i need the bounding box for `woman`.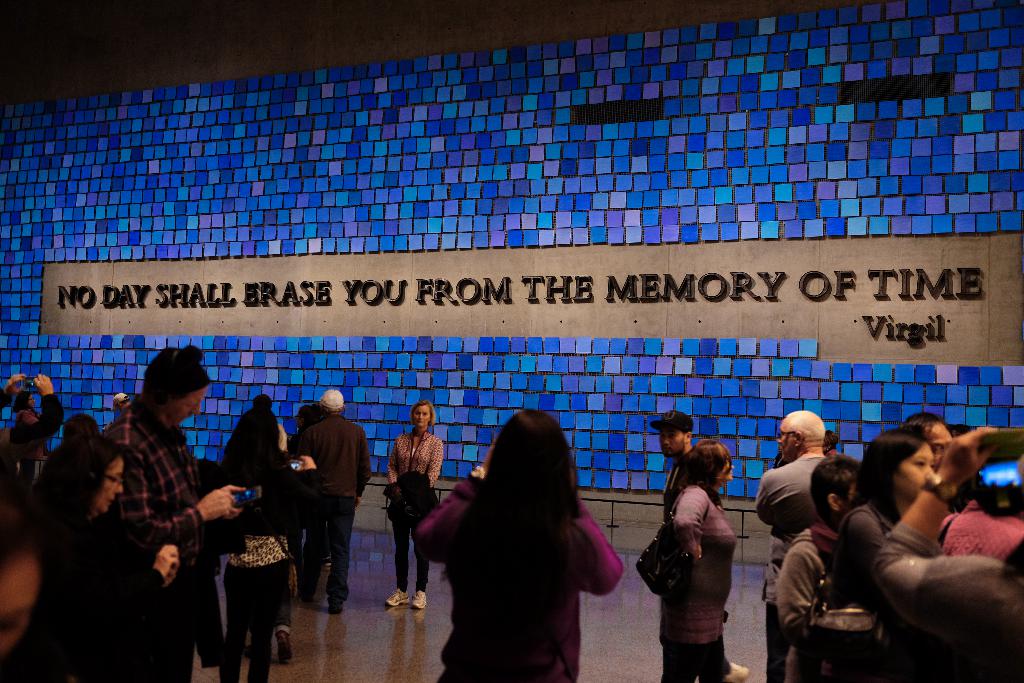
Here it is: <bbox>10, 390, 52, 458</bbox>.
